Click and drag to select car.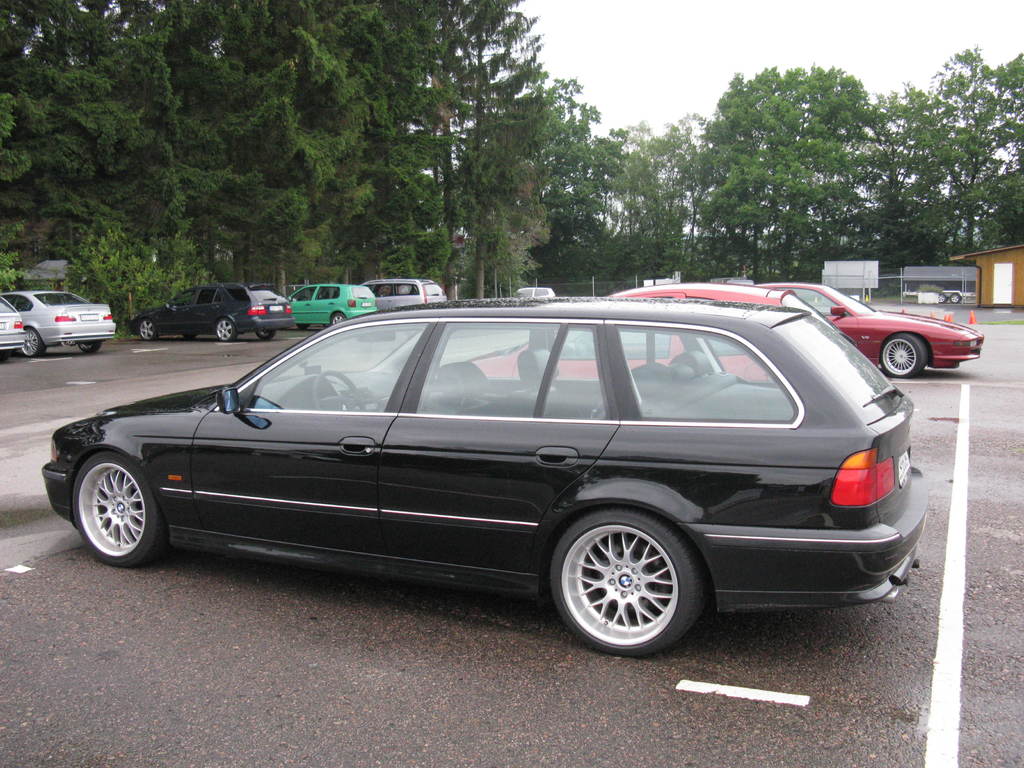
Selection: <box>0,298,22,362</box>.
